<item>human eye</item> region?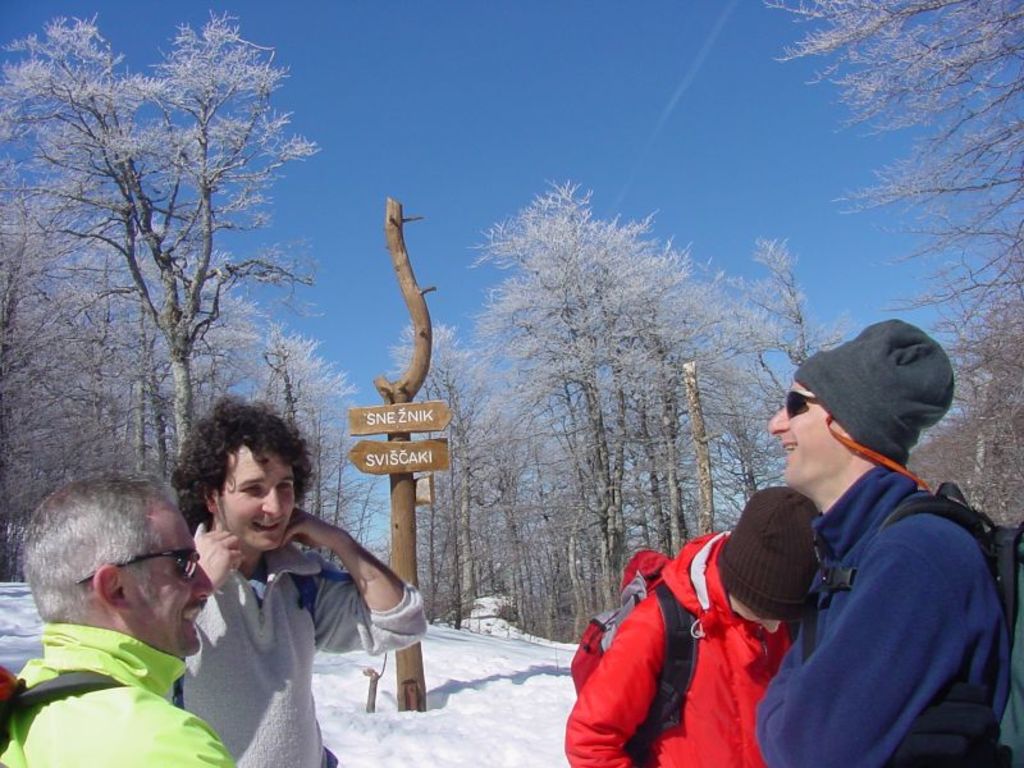
crop(274, 480, 296, 492)
